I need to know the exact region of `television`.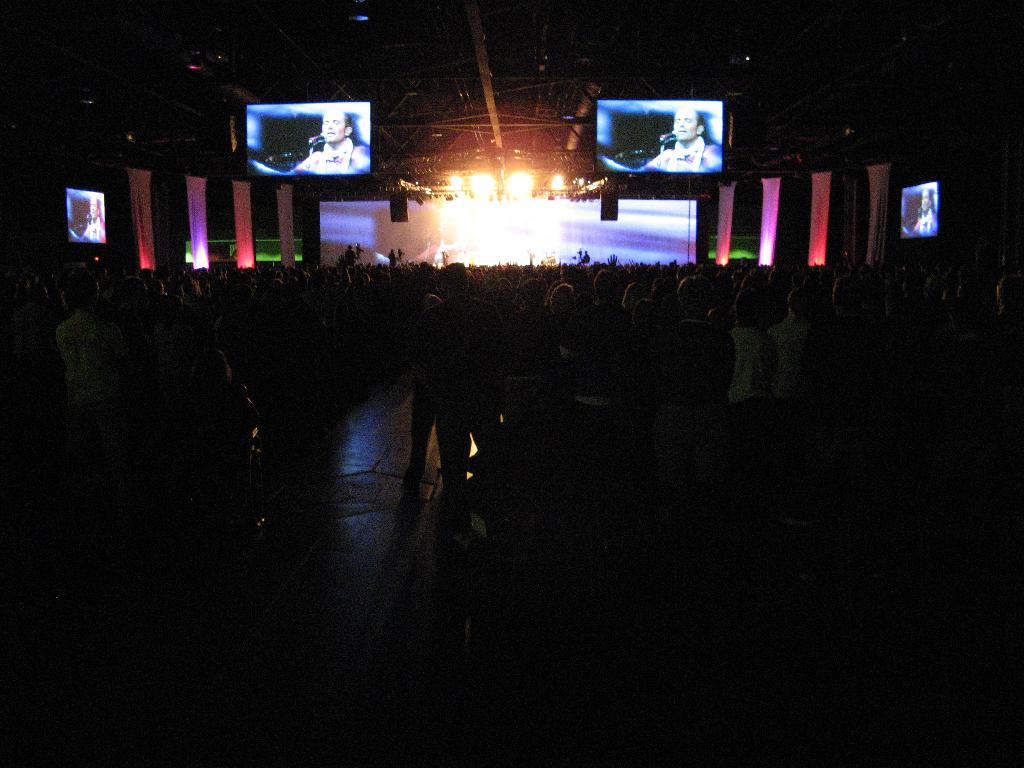
Region: 897/180/944/242.
